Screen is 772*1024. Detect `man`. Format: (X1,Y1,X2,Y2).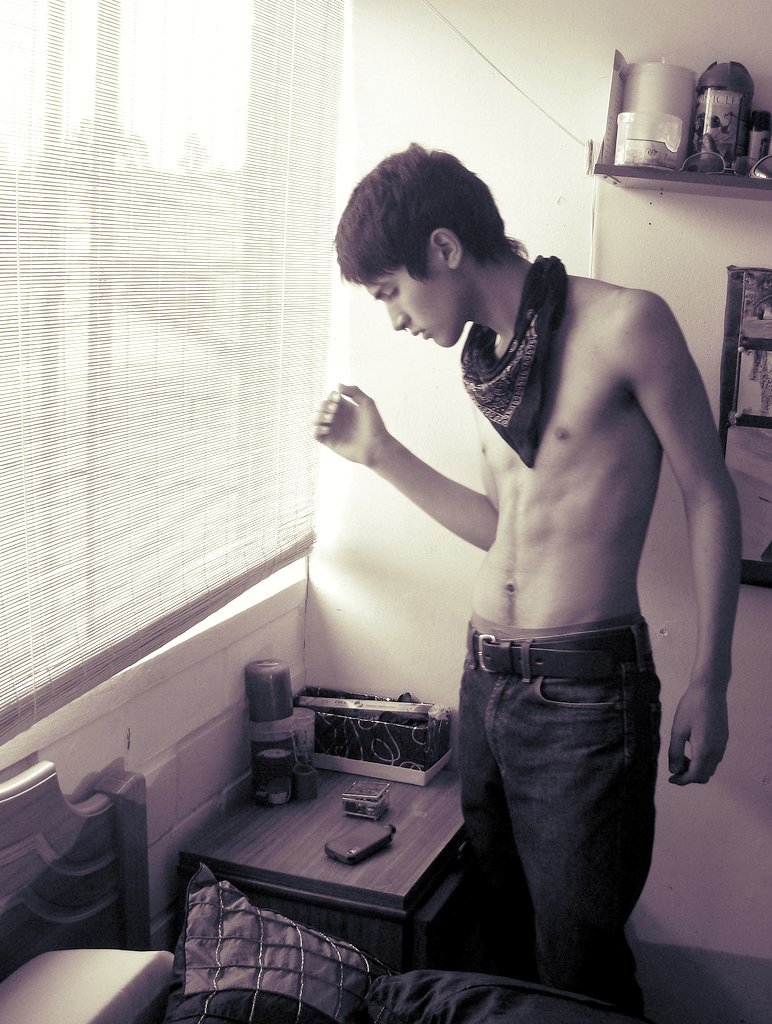
(308,134,738,973).
